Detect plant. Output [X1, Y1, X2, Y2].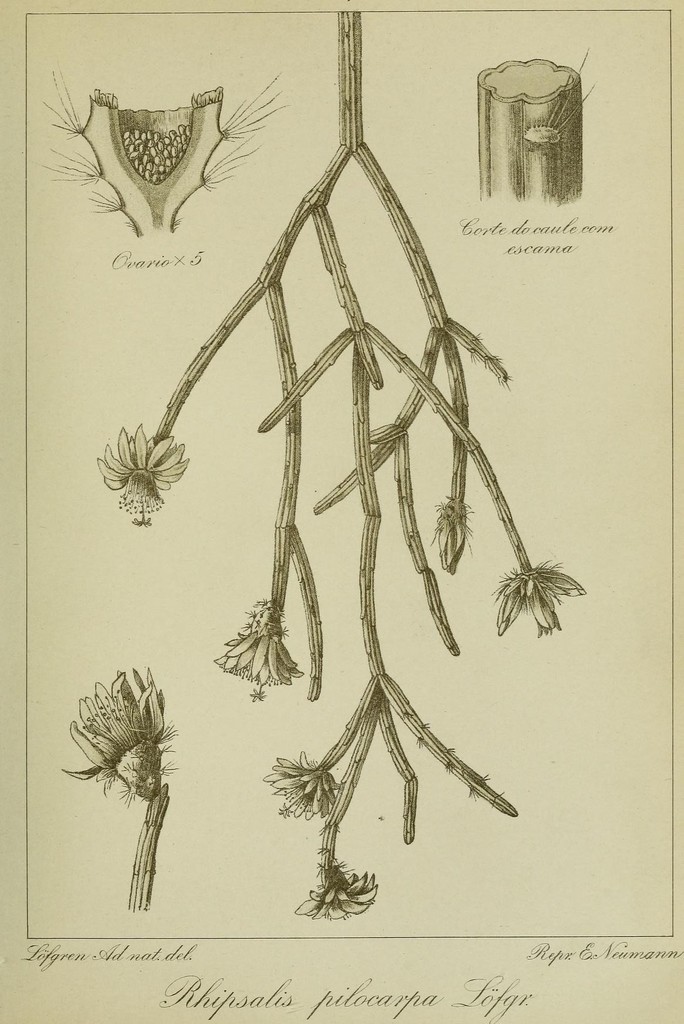
[60, 662, 171, 910].
